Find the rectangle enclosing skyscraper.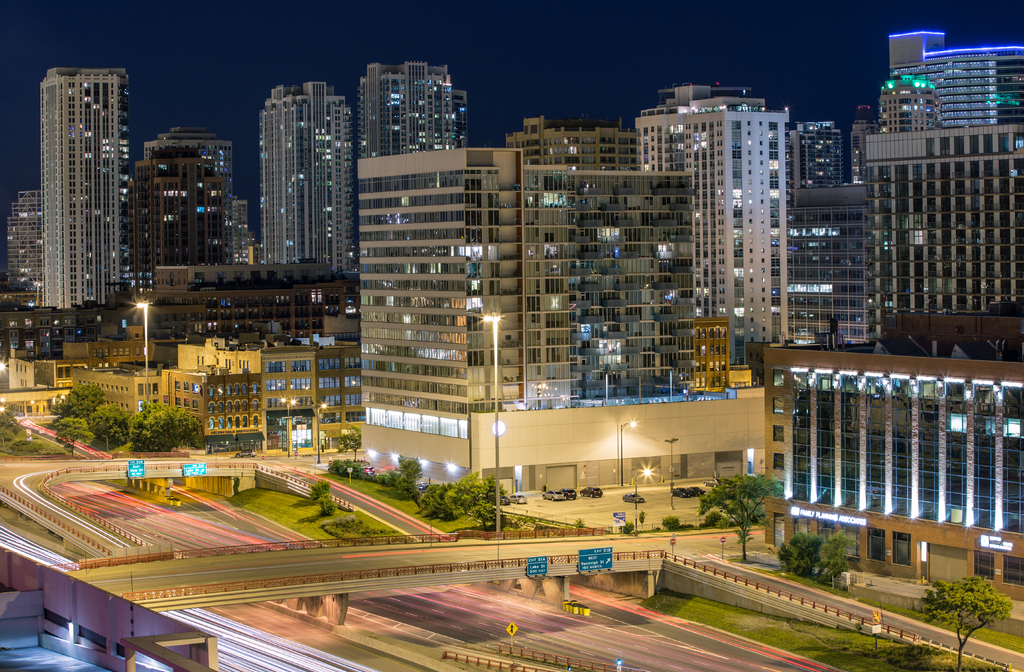
(x1=254, y1=90, x2=335, y2=266).
